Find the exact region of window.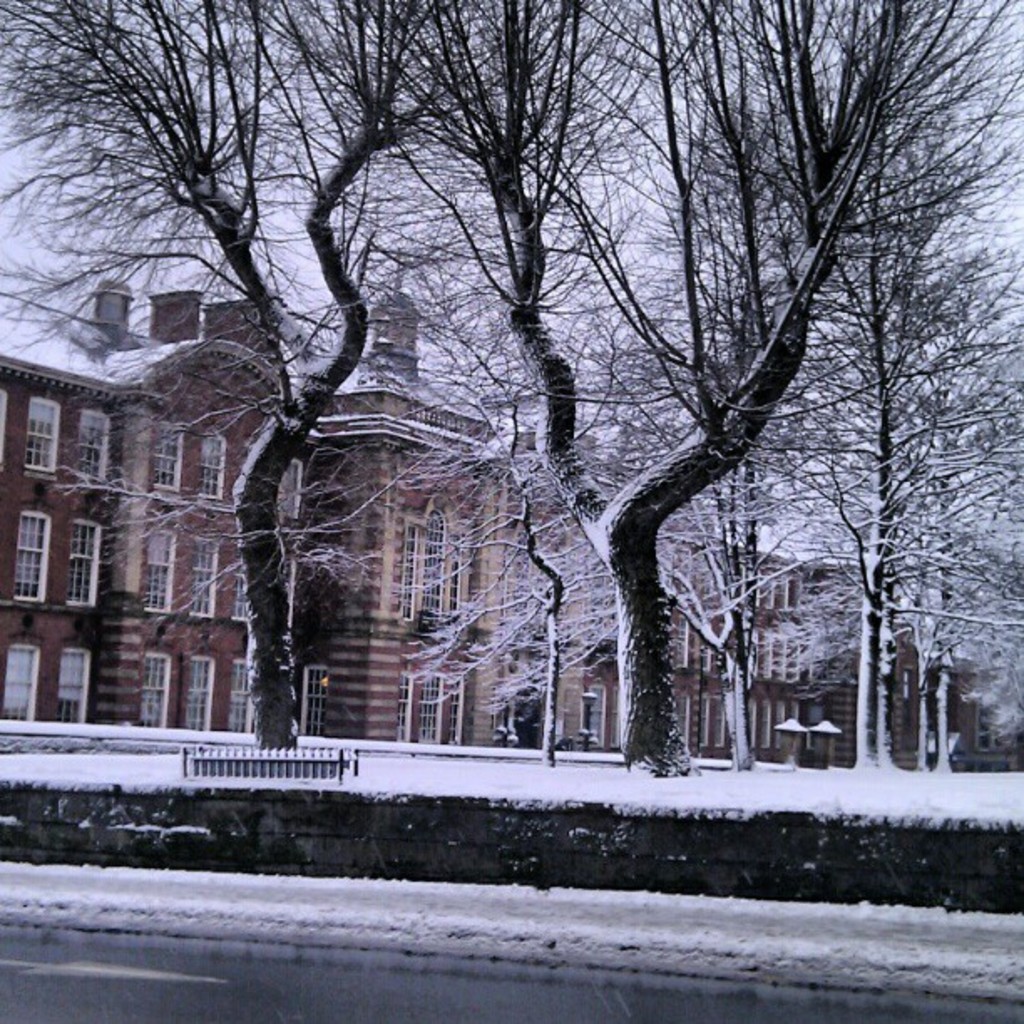
Exact region: <box>0,646,35,723</box>.
